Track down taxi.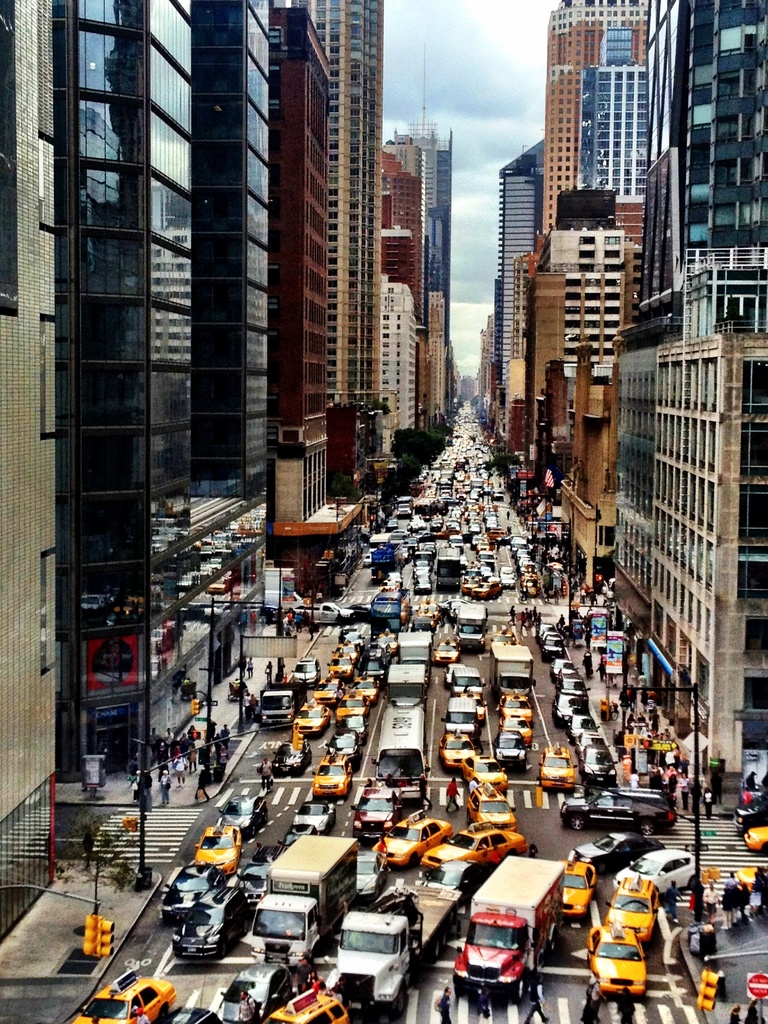
Tracked to detection(349, 671, 381, 705).
